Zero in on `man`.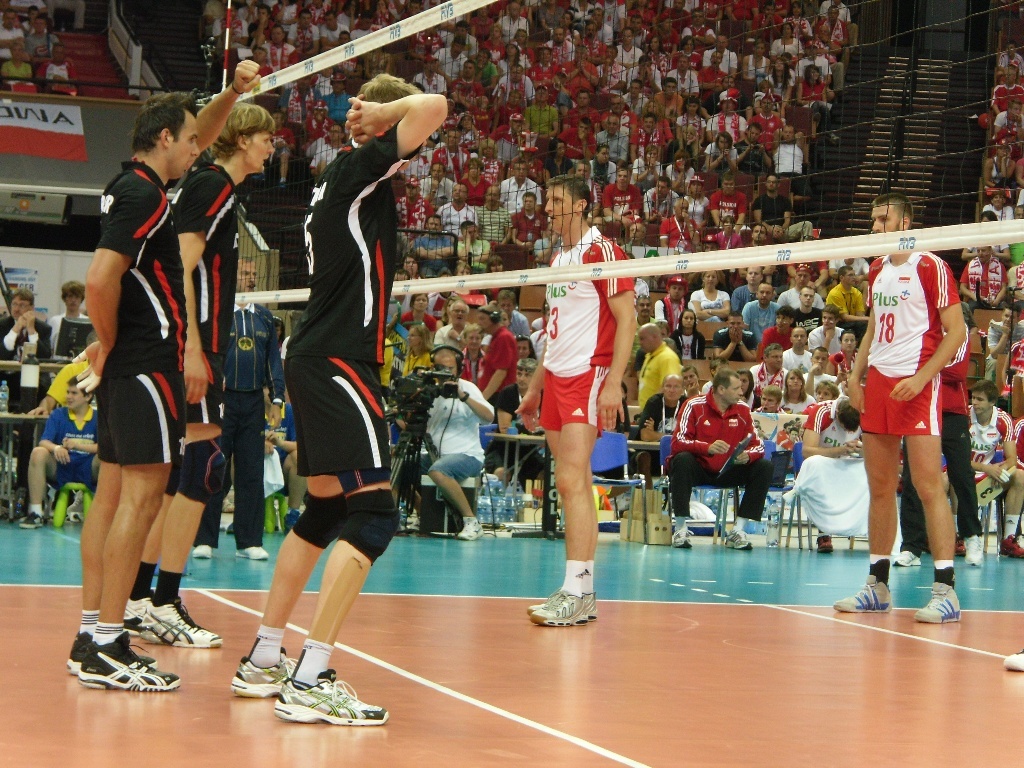
Zeroed in: locate(518, 86, 559, 158).
